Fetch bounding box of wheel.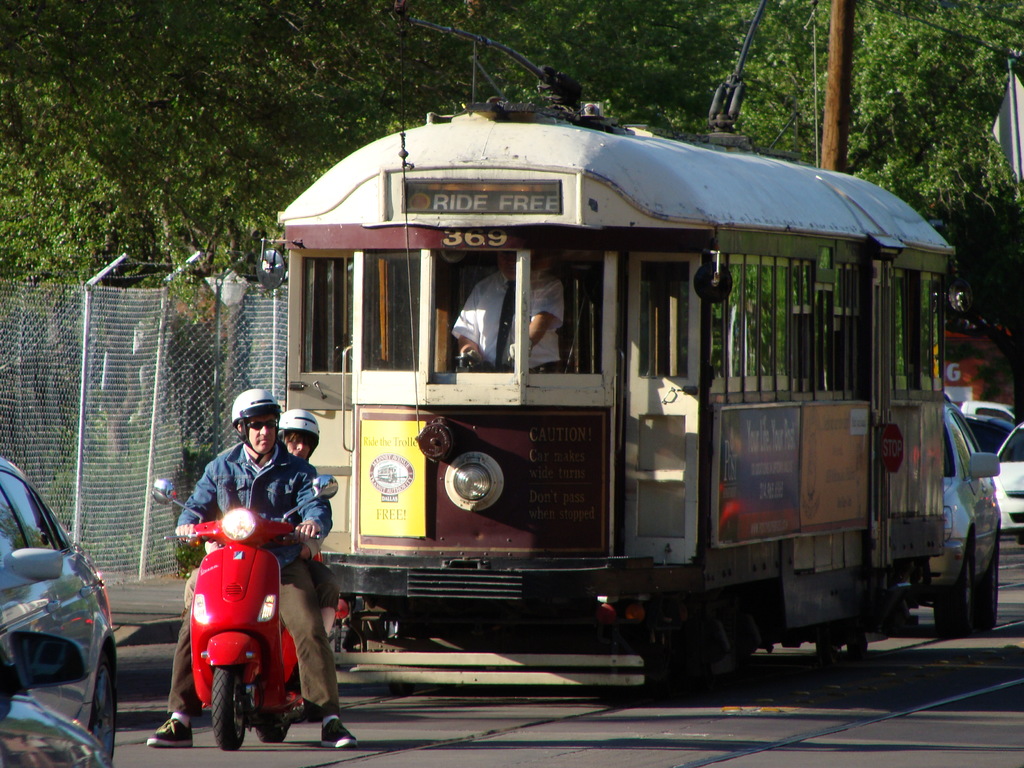
Bbox: box(977, 557, 1001, 635).
